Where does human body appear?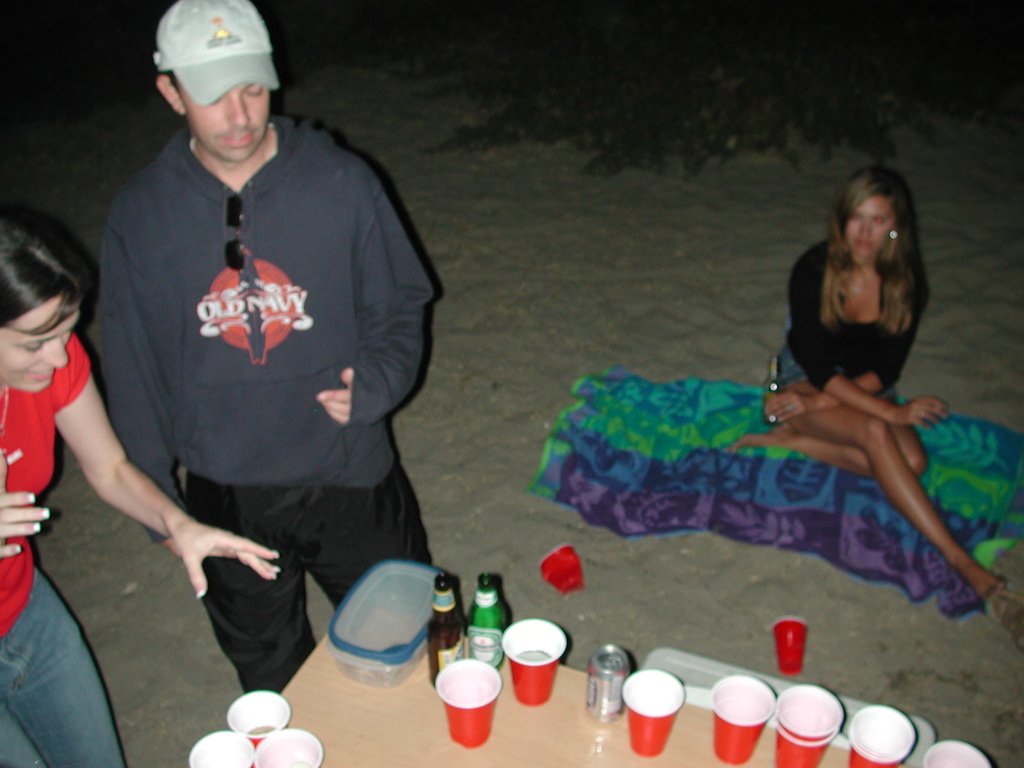
Appears at [0,205,276,767].
